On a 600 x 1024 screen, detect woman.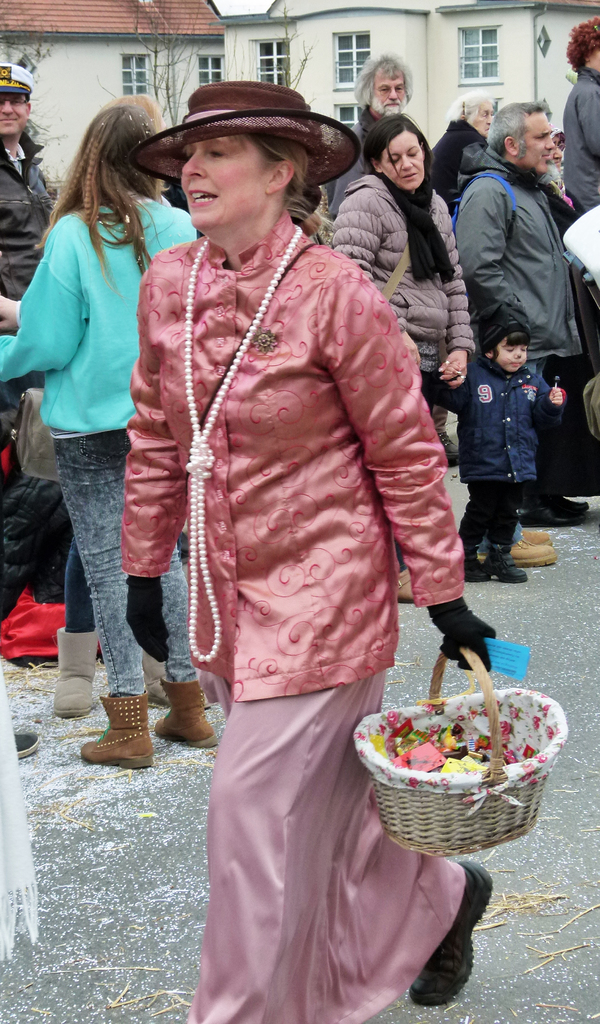
{"x1": 323, "y1": 104, "x2": 464, "y2": 470}.
